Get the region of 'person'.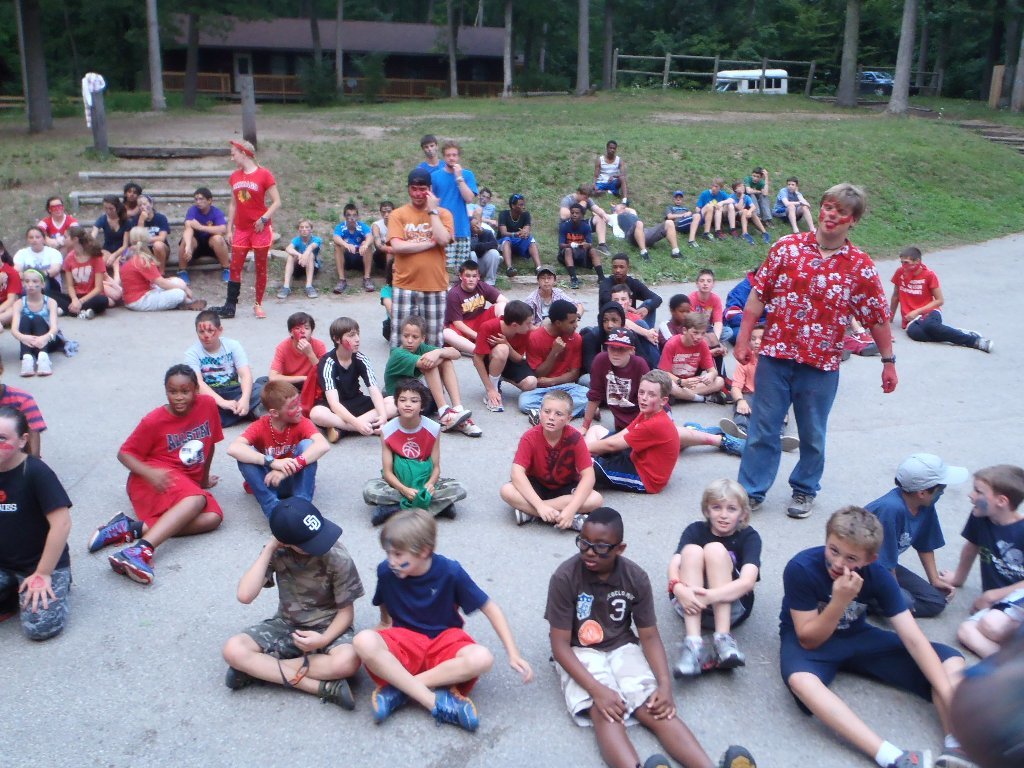
locate(537, 501, 774, 767).
